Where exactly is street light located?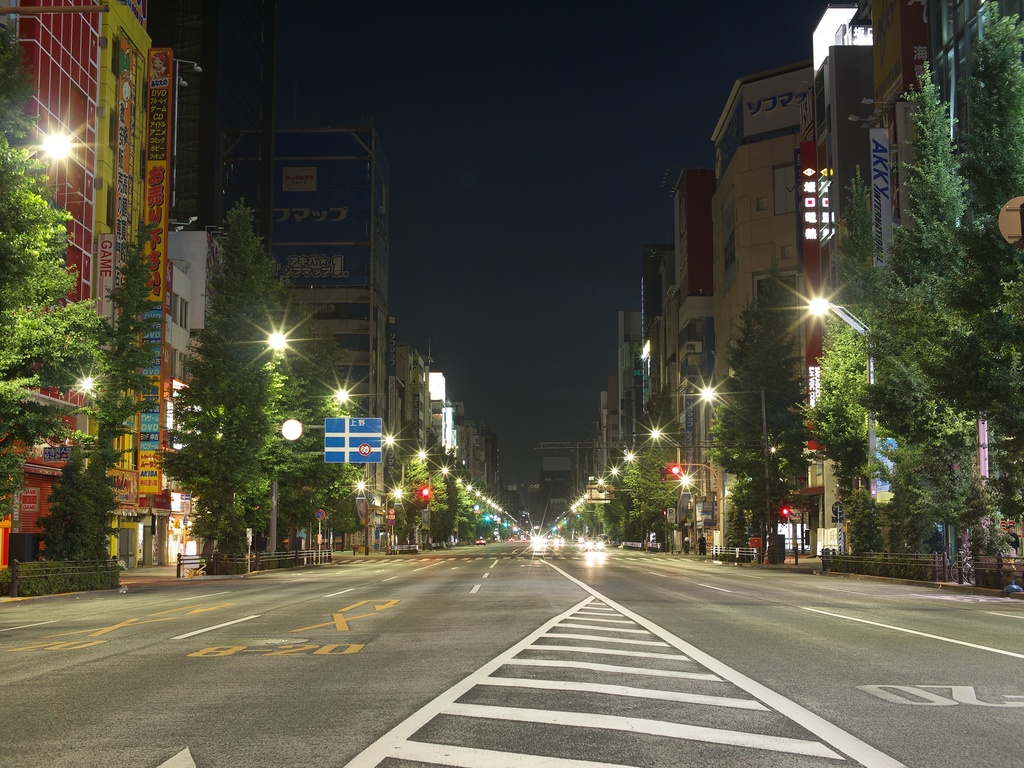
Its bounding box is (x1=620, y1=450, x2=663, y2=465).
